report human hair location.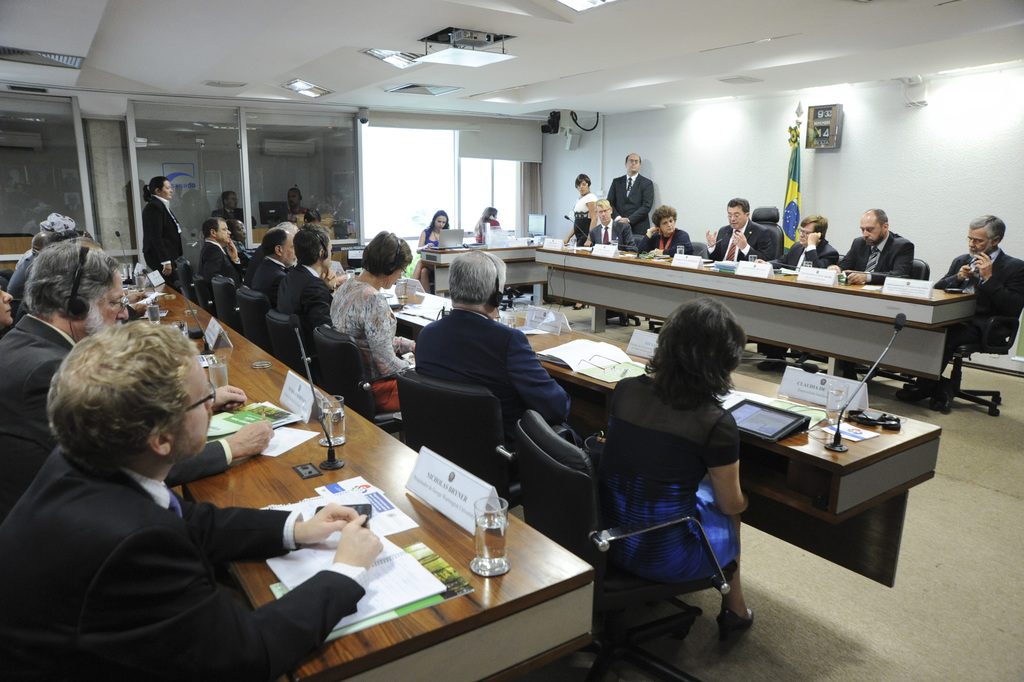
Report: box=[643, 304, 752, 404].
